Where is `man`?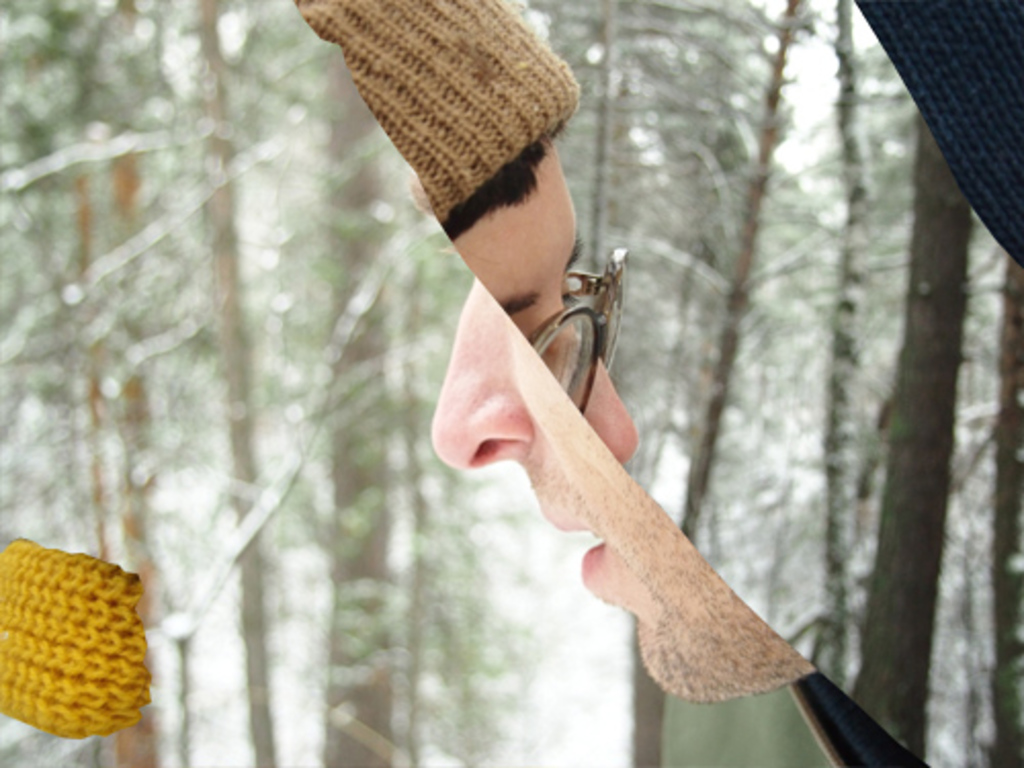
l=0, t=0, r=676, b=766.
